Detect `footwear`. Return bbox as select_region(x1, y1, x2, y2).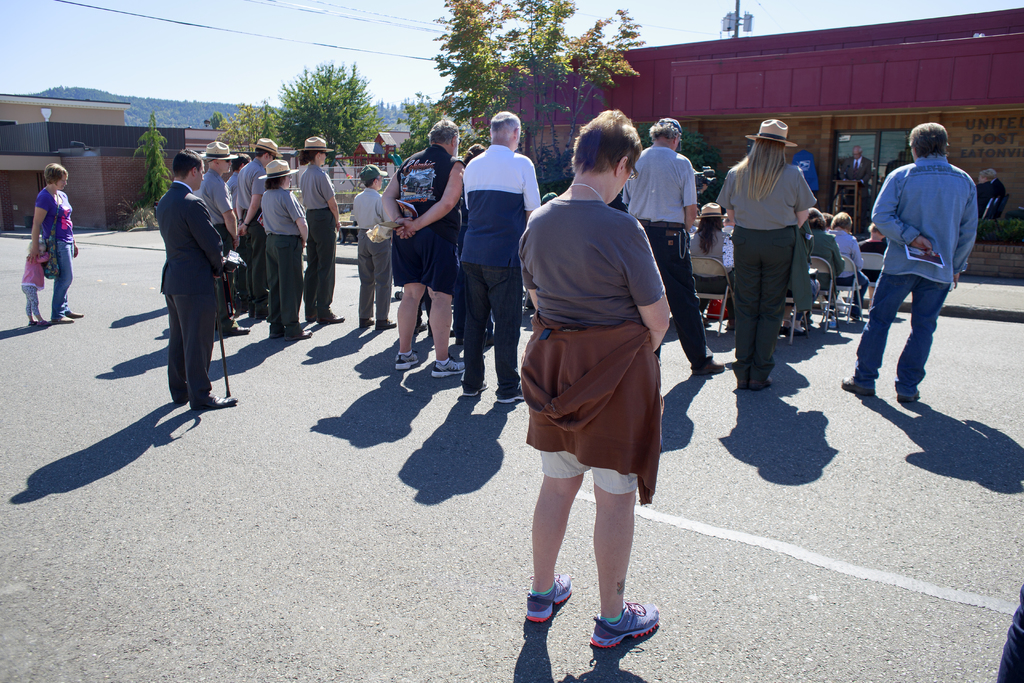
select_region(847, 378, 870, 399).
